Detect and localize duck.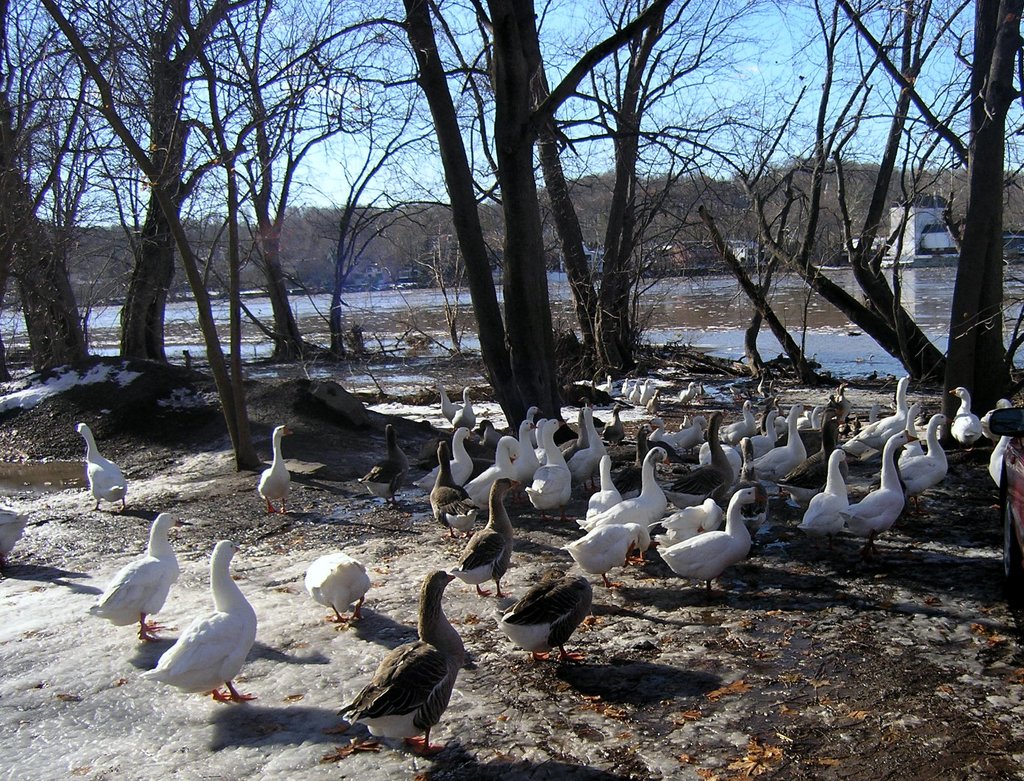
Localized at <bbox>465, 436, 525, 503</bbox>.
